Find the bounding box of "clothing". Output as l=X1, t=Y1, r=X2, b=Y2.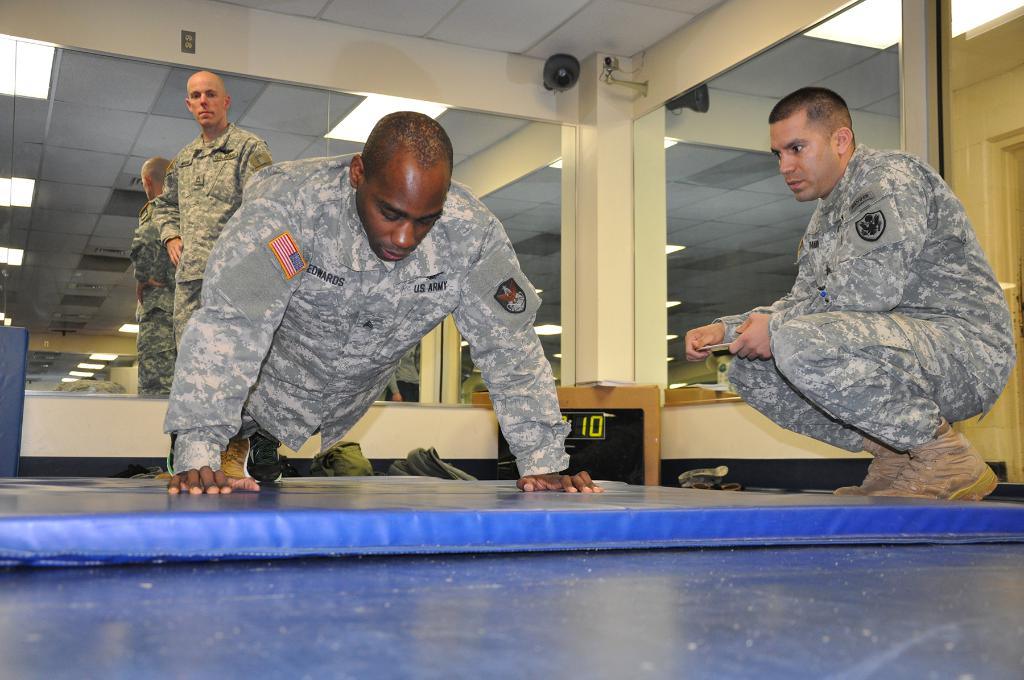
l=718, t=139, r=1013, b=455.
